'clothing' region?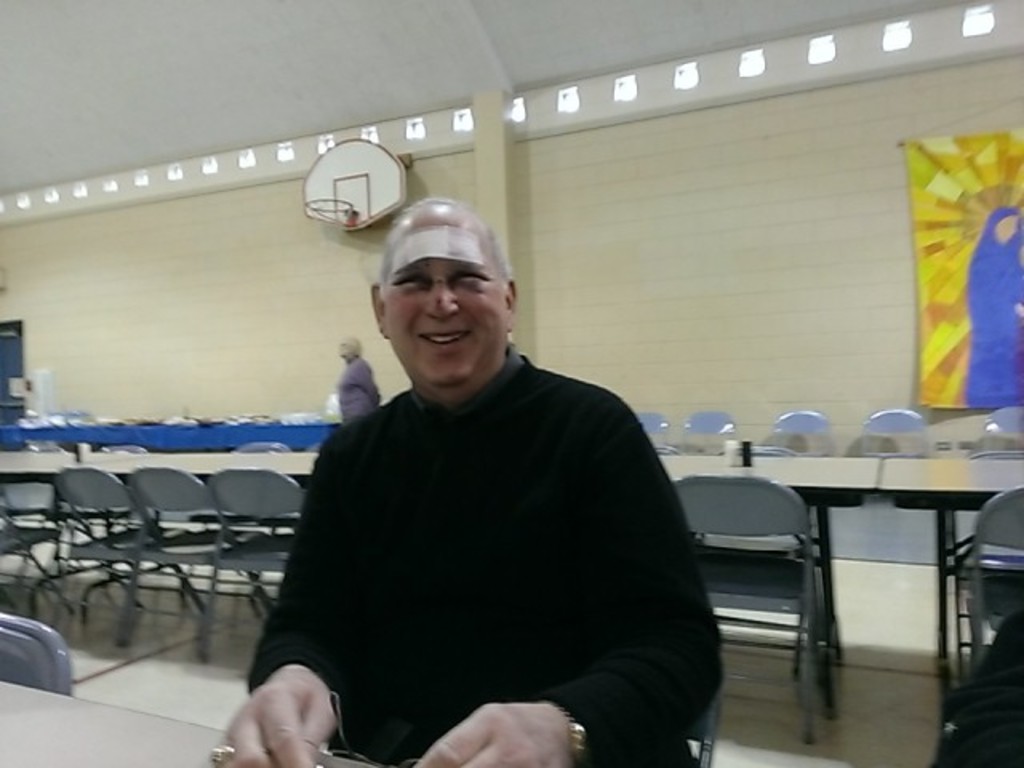
[x1=240, y1=344, x2=725, y2=766]
